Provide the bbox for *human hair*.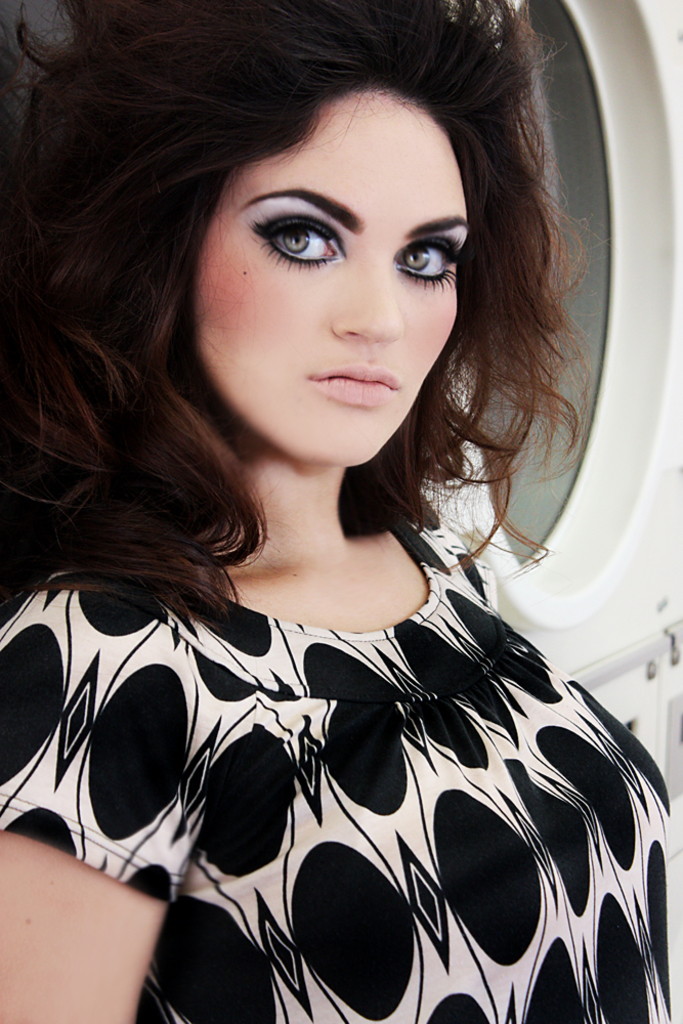
box=[51, 38, 594, 790].
